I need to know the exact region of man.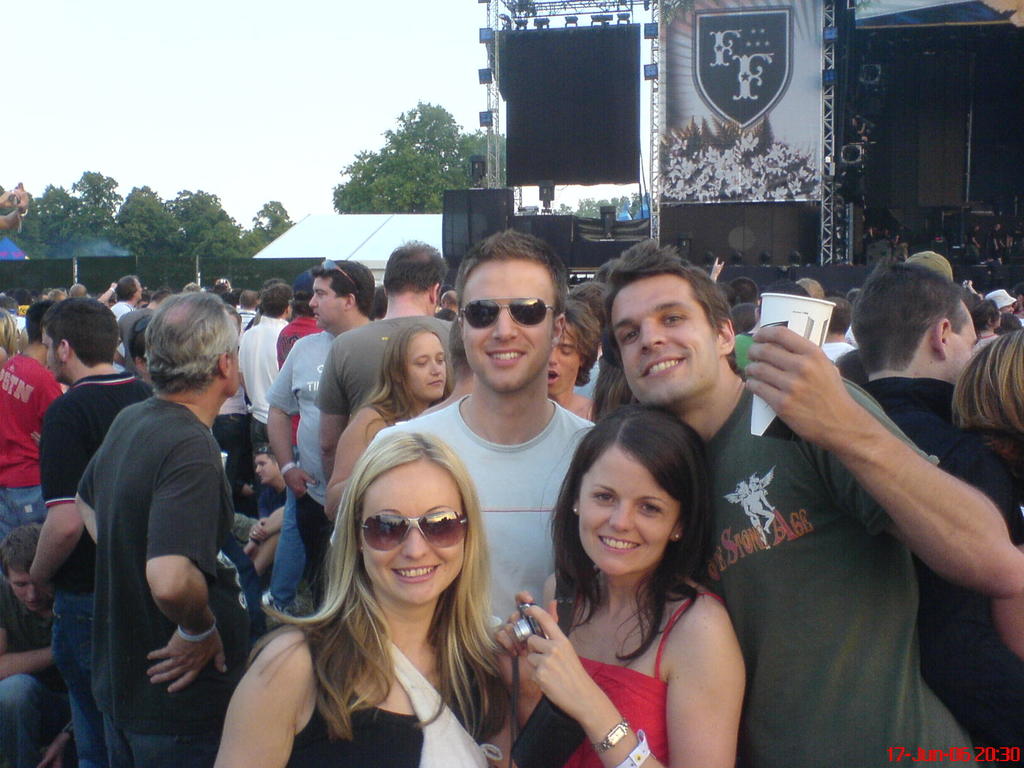
Region: (0, 524, 84, 767).
